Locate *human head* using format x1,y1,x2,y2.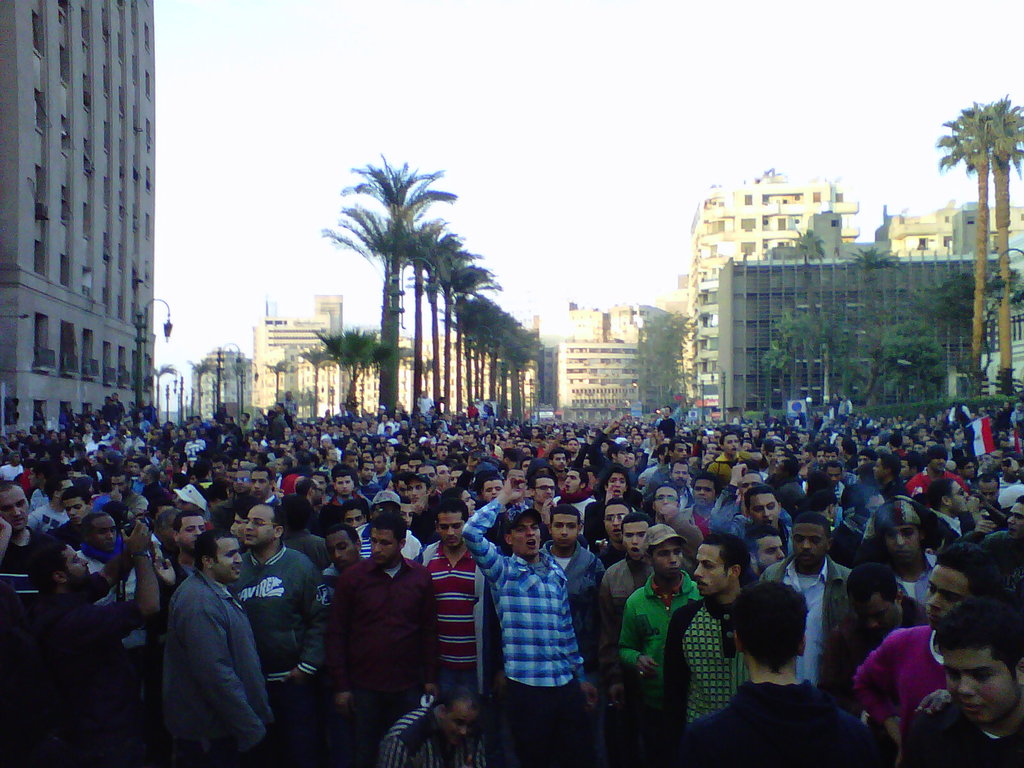
26,542,92,599.
